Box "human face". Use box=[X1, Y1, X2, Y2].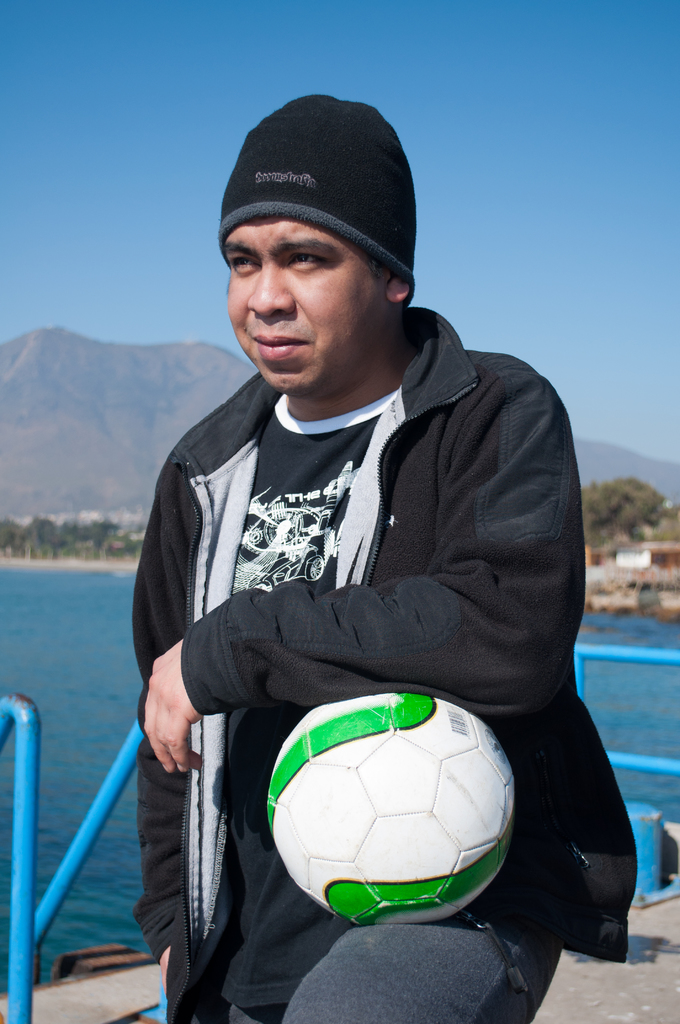
box=[224, 197, 378, 391].
